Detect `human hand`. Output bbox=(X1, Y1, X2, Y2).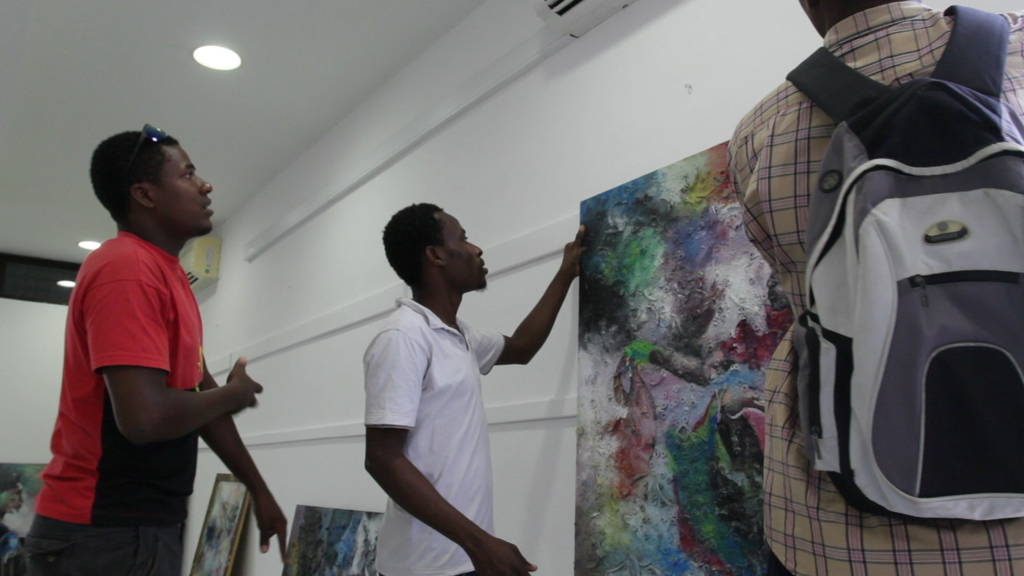
bbox=(228, 355, 268, 419).
